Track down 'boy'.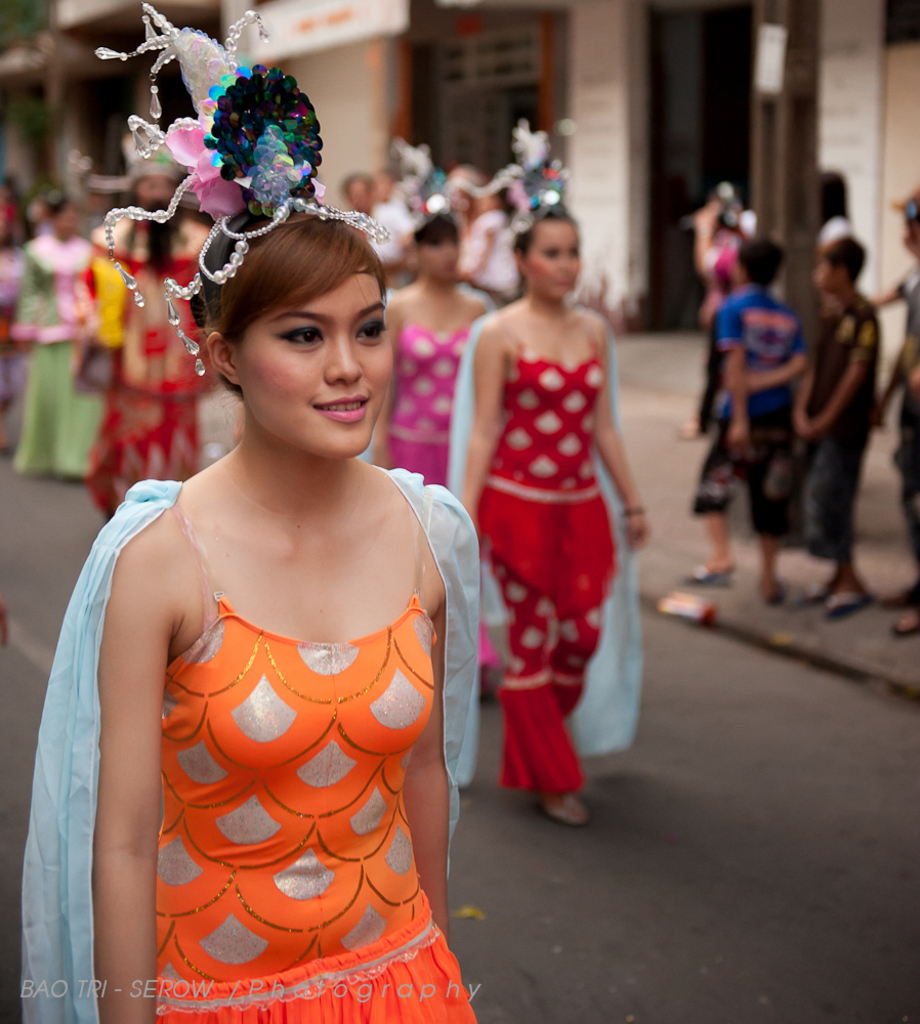
Tracked to 362 162 411 308.
